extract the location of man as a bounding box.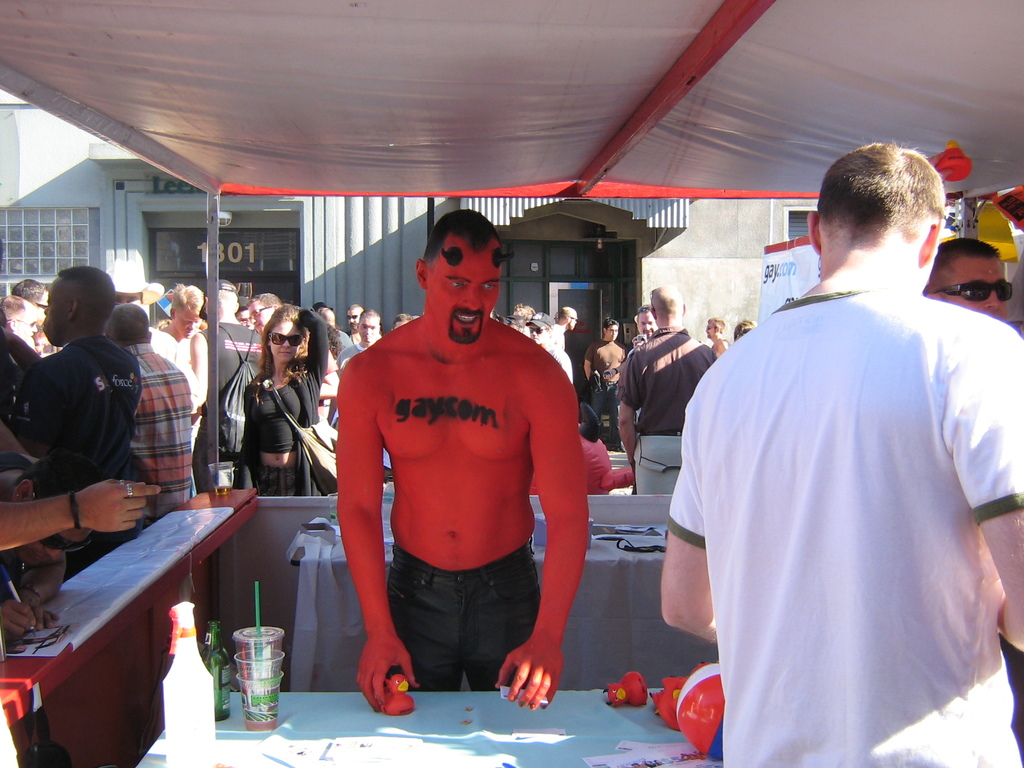
<box>620,278,717,490</box>.
